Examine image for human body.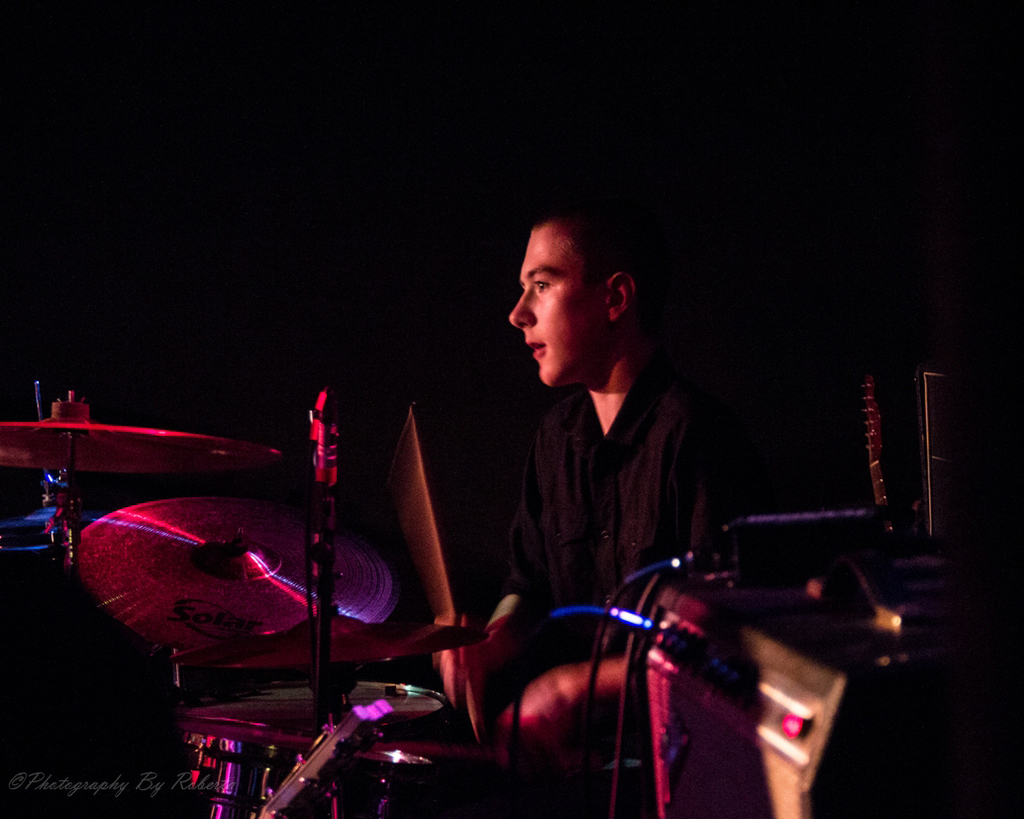
Examination result: (left=485, top=181, right=769, bottom=737).
